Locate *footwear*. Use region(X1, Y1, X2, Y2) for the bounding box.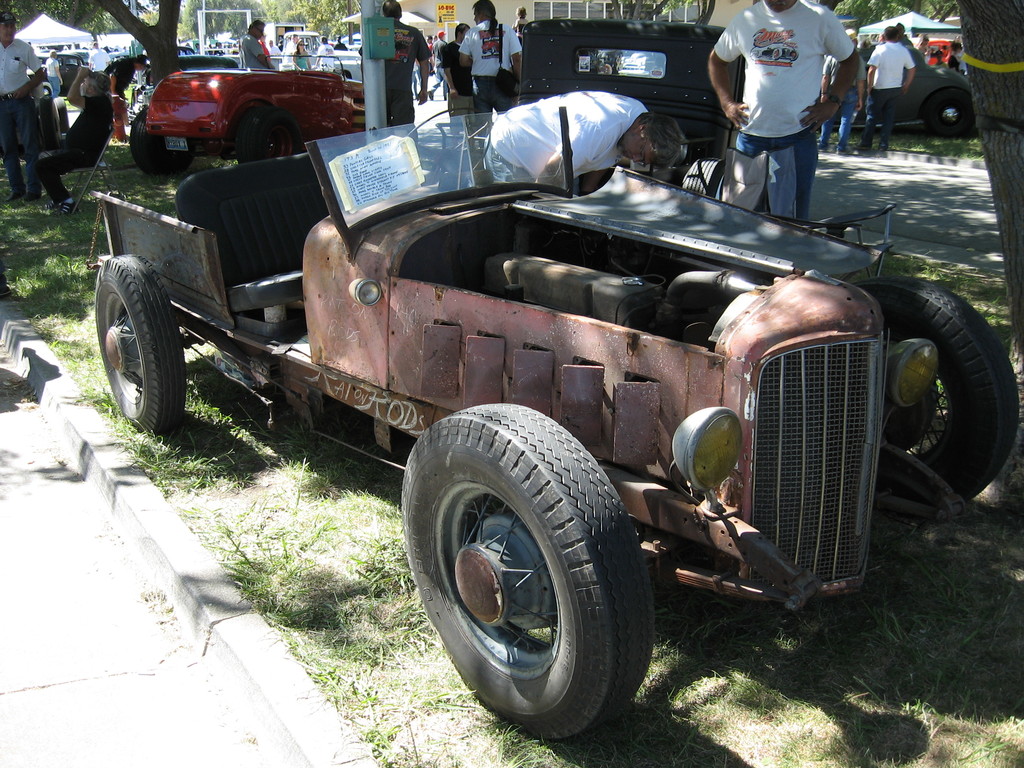
region(833, 146, 852, 159).
